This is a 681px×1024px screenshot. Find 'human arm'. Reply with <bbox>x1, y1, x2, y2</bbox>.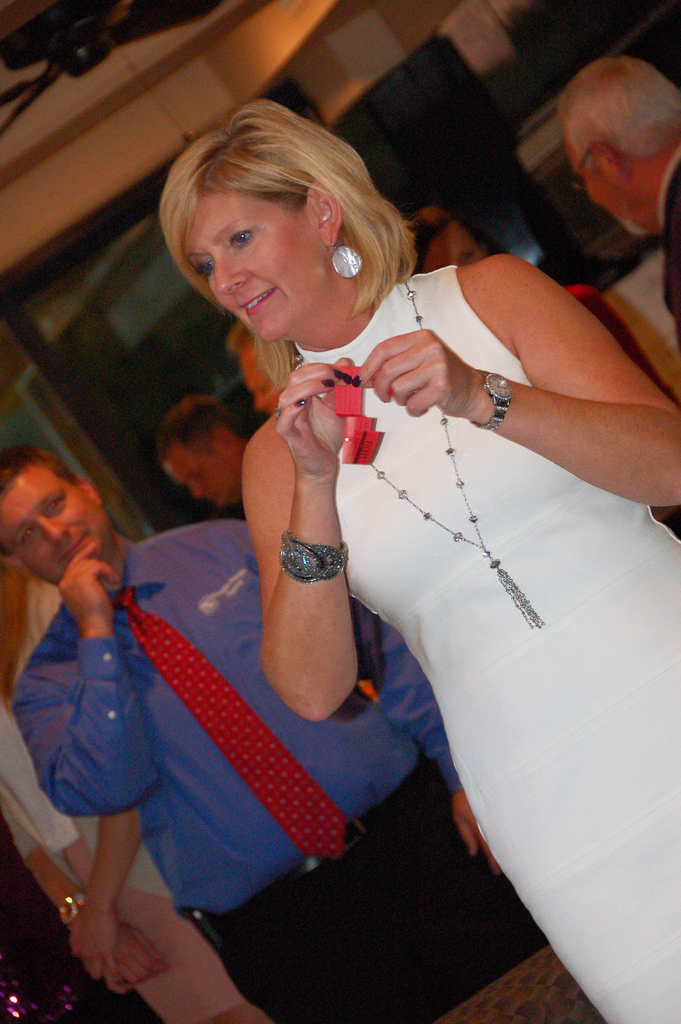
<bbox>237, 375, 381, 755</bbox>.
